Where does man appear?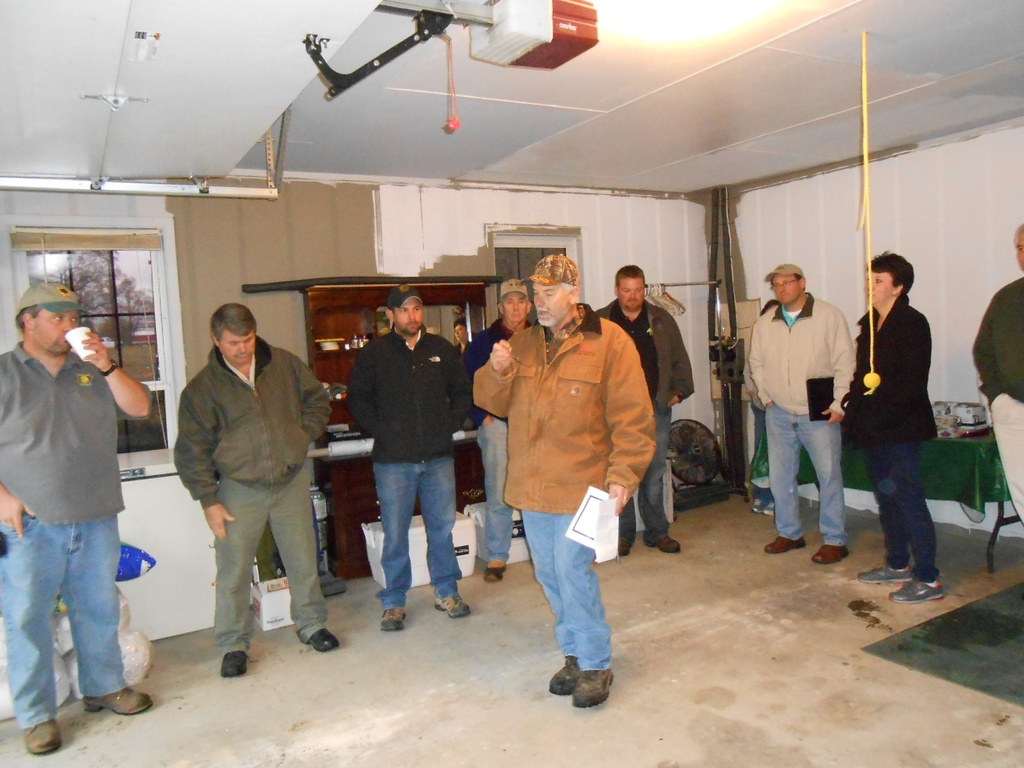
Appears at x1=598 y1=261 x2=694 y2=566.
